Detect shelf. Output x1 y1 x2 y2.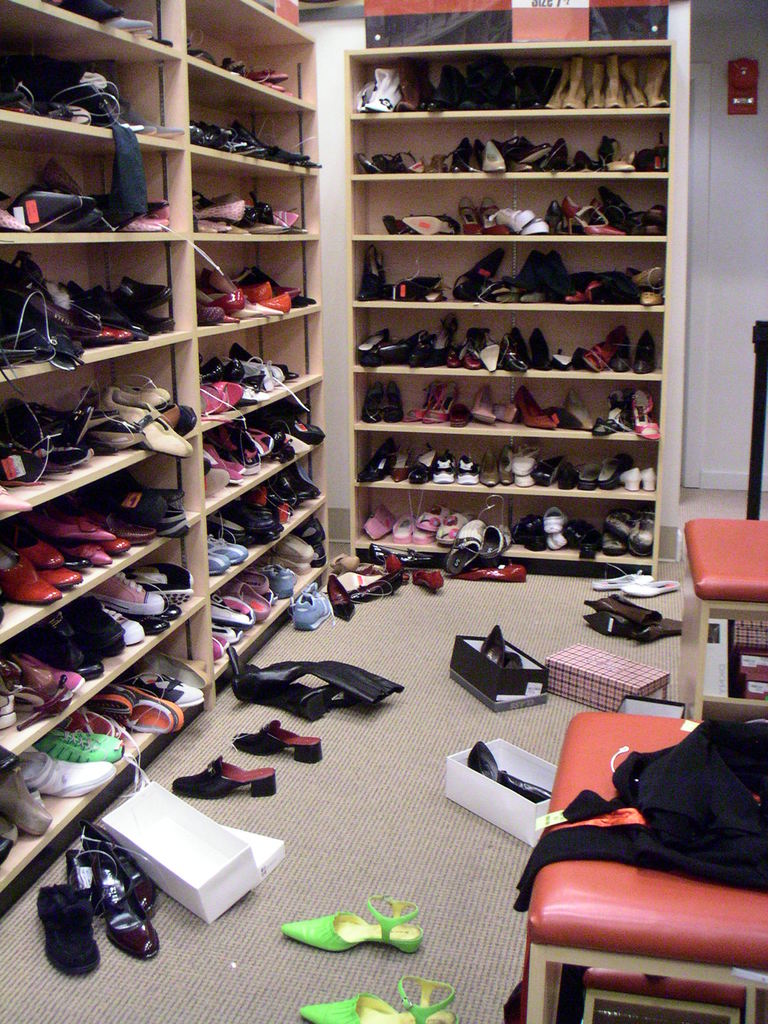
183 0 319 109.
